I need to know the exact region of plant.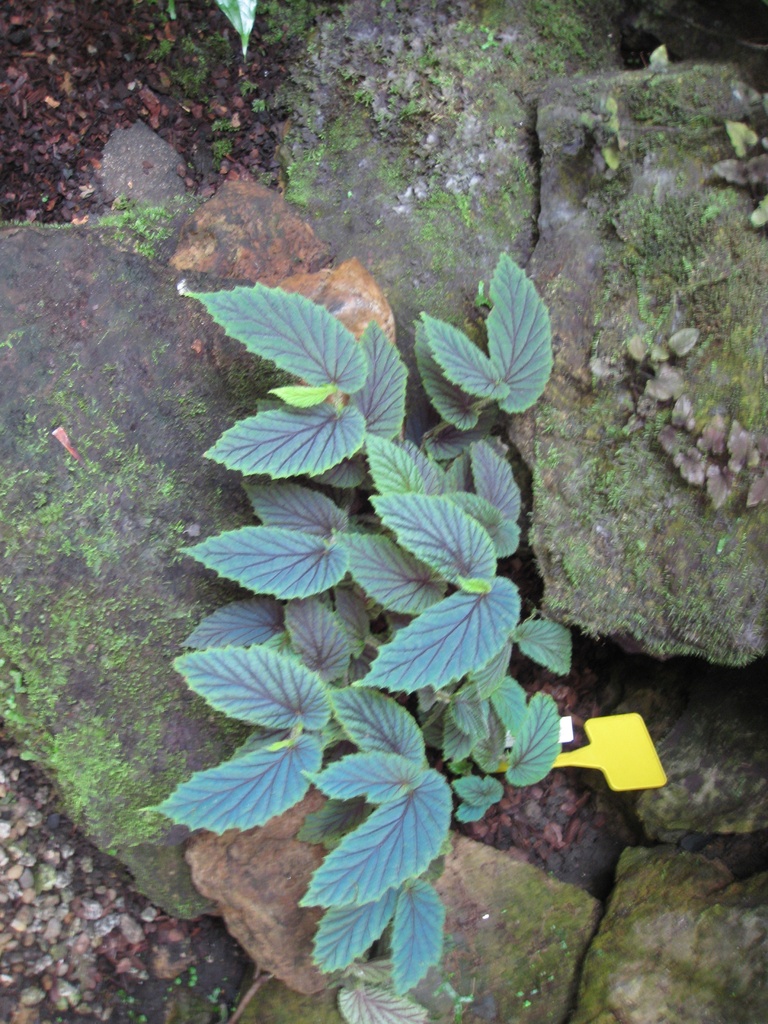
Region: bbox(653, 401, 767, 513).
